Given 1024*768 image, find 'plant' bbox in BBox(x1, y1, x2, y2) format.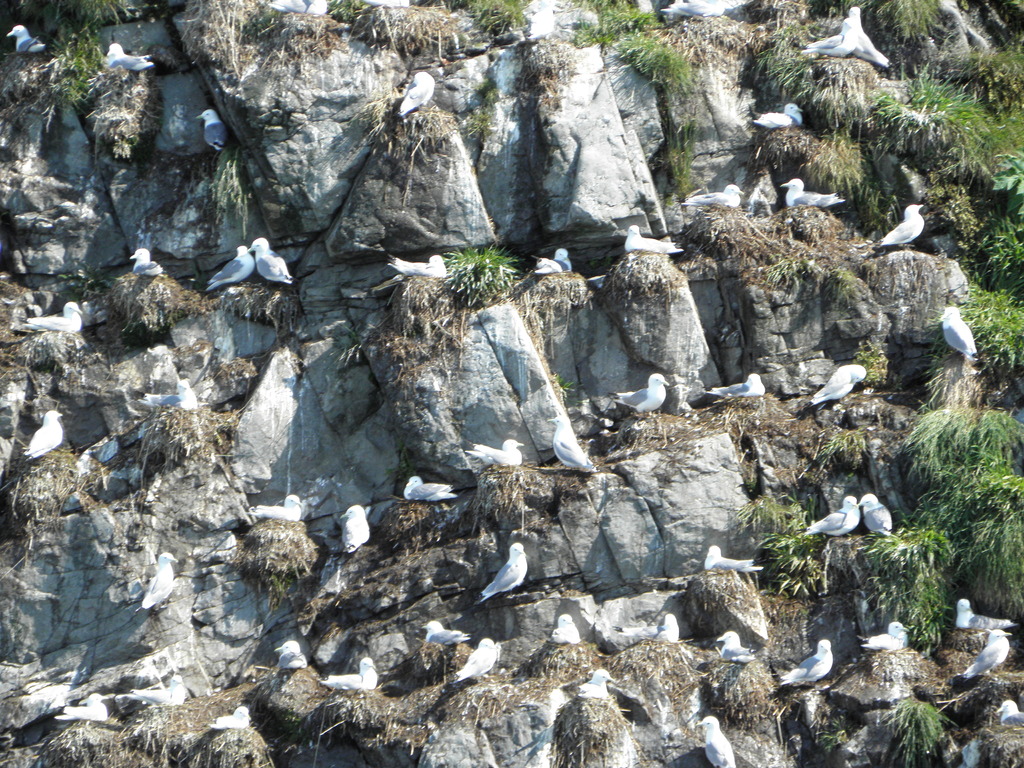
BBox(451, 0, 532, 48).
